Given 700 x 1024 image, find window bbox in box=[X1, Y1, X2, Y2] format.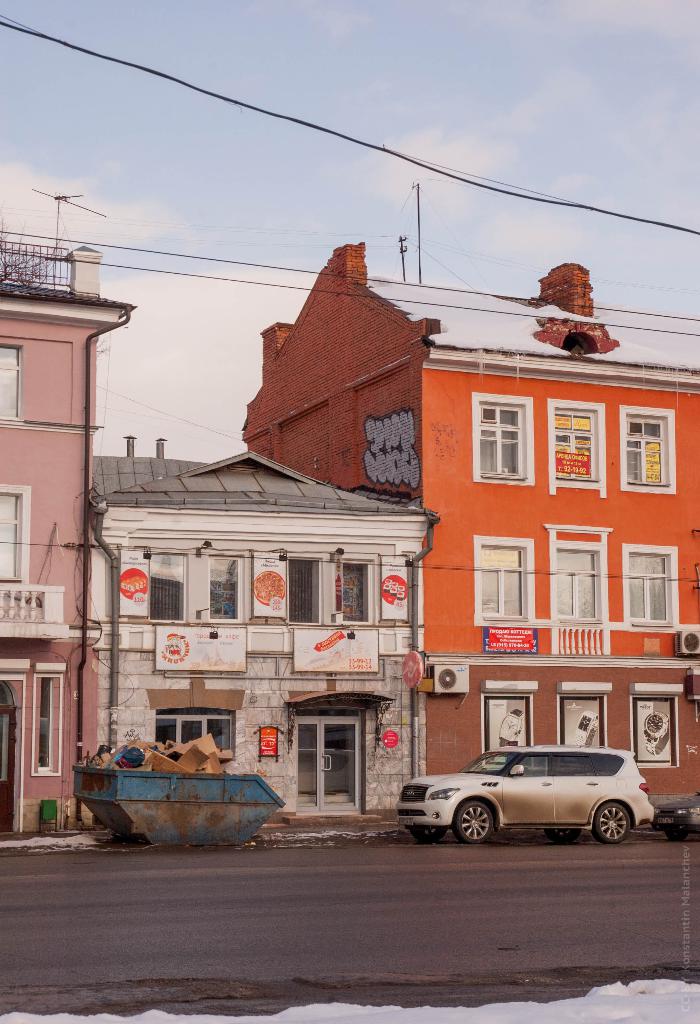
box=[161, 709, 234, 749].
